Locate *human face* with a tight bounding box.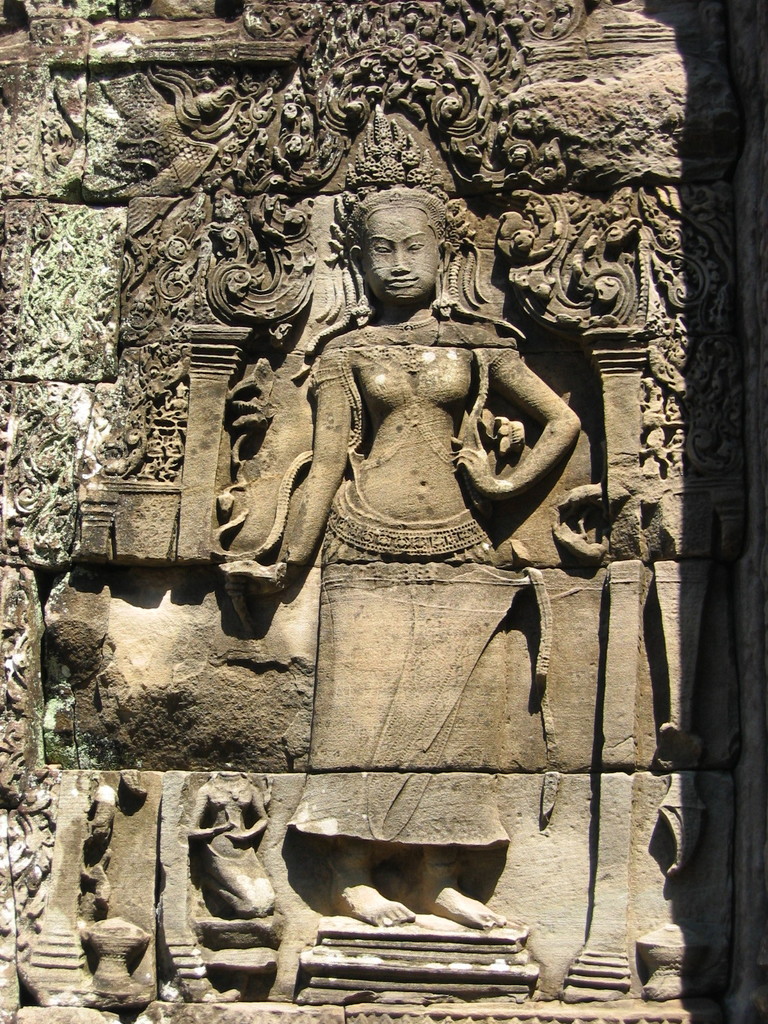
{"left": 359, "top": 205, "right": 438, "bottom": 305}.
